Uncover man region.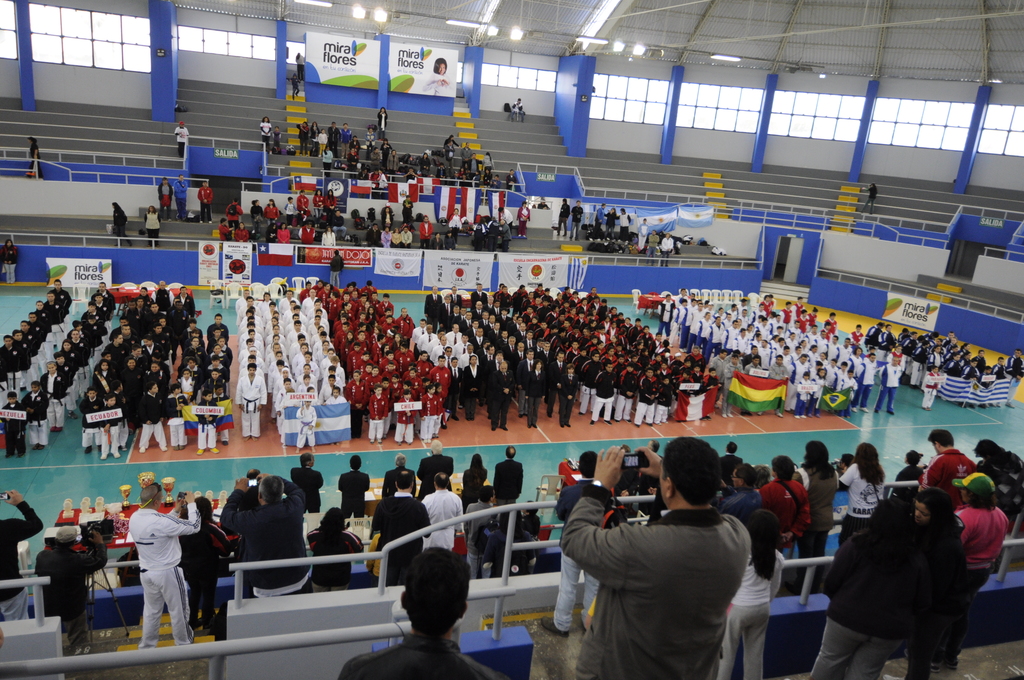
Uncovered: box(17, 318, 39, 376).
